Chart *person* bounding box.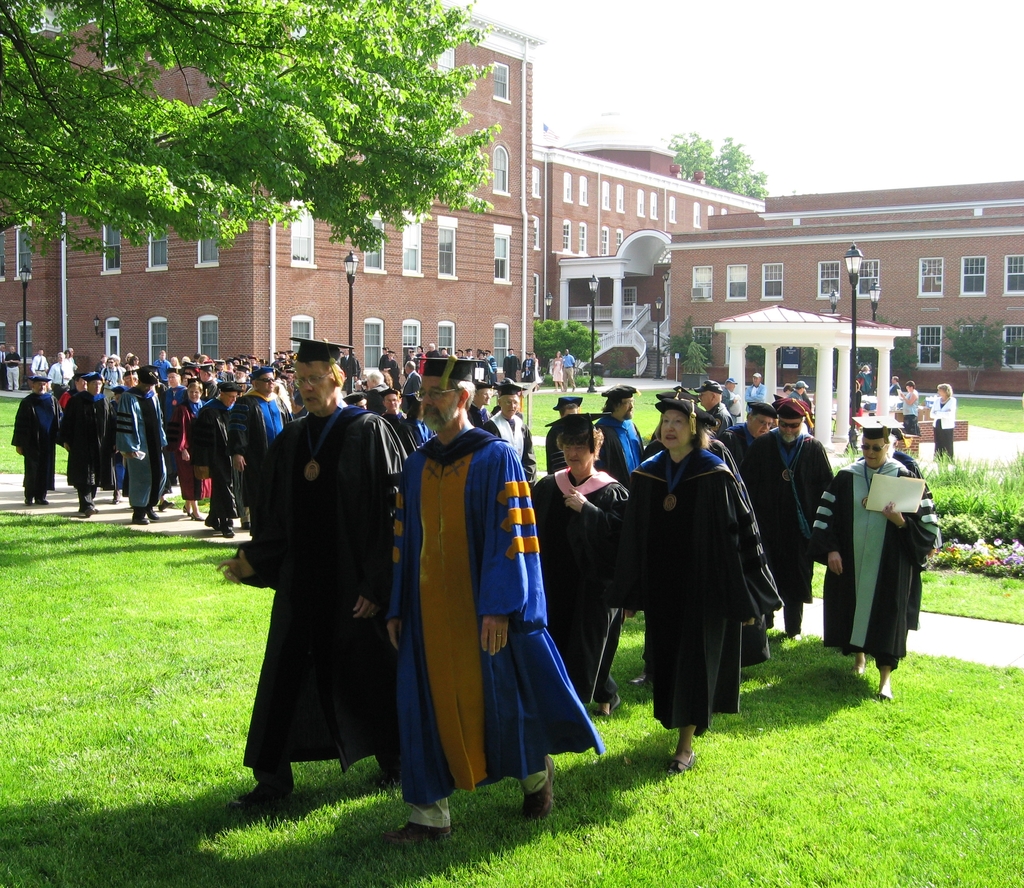
Charted: detection(847, 401, 942, 701).
